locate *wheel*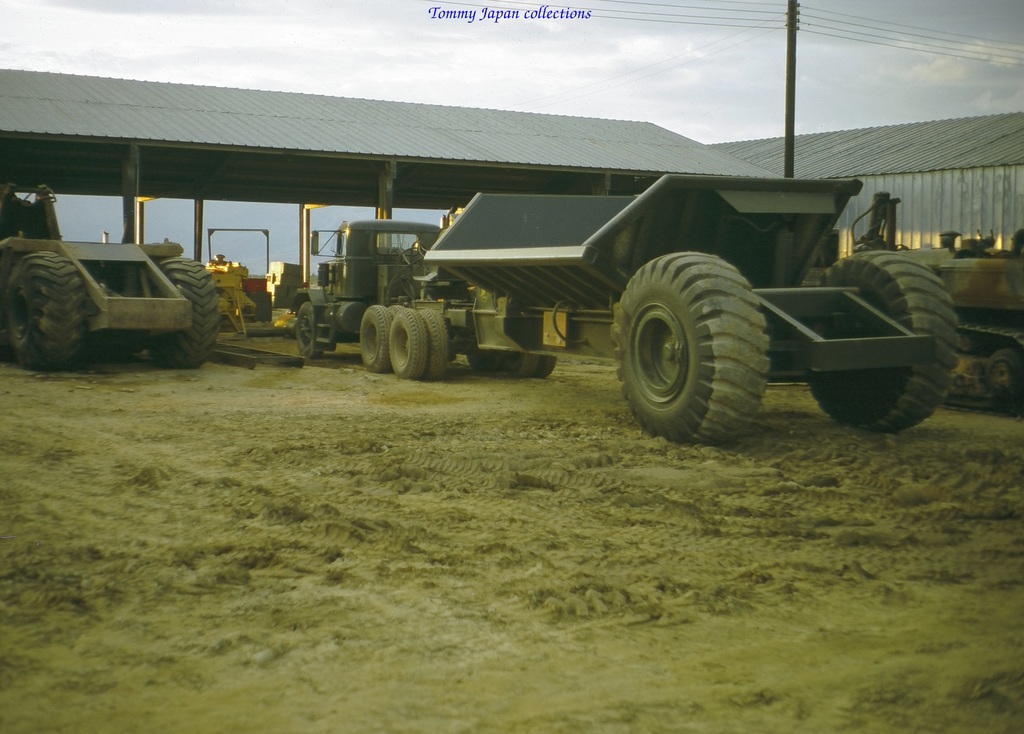
[296,303,321,359]
